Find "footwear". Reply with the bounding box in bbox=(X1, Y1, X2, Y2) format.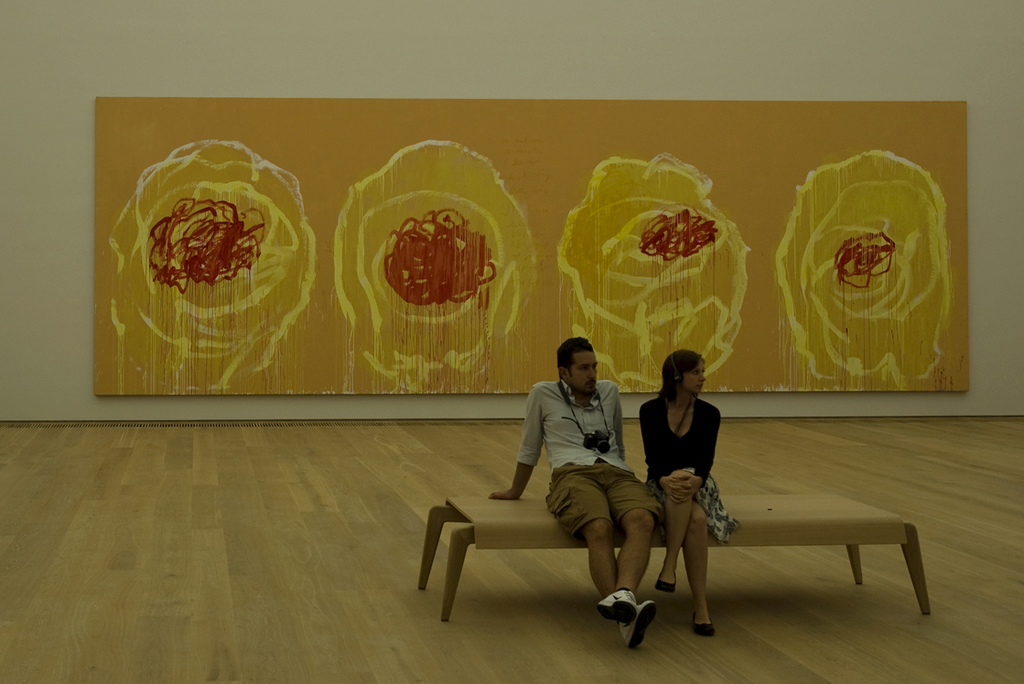
bbox=(654, 572, 678, 593).
